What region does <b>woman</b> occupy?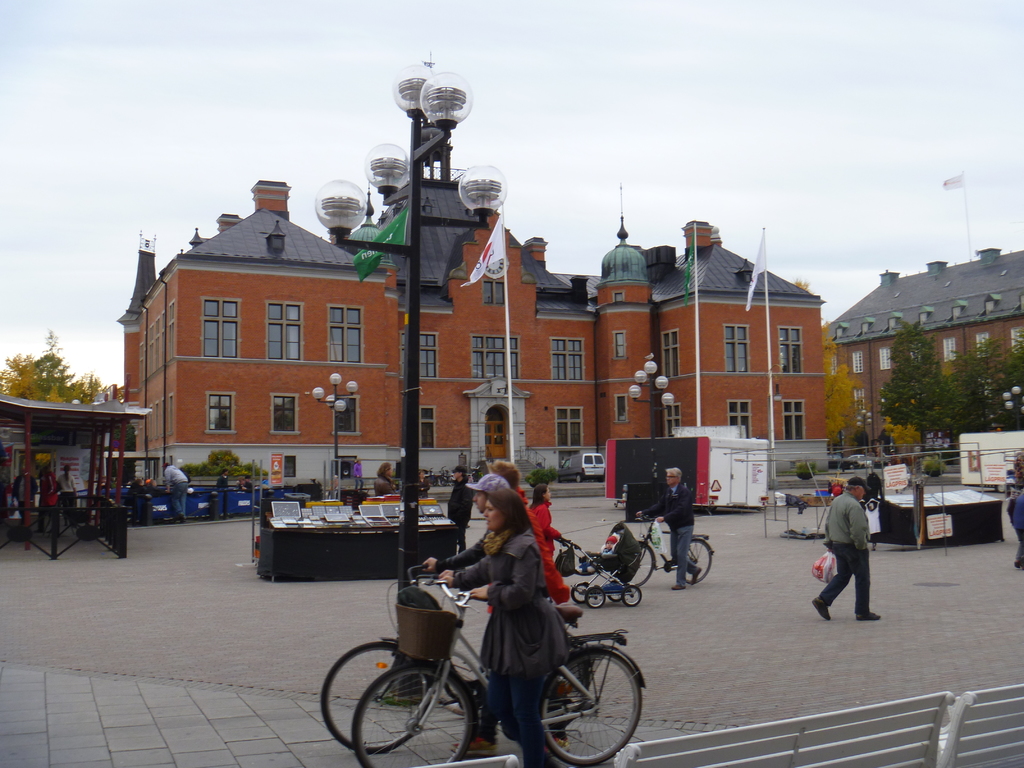
[left=55, top=465, right=77, bottom=527].
